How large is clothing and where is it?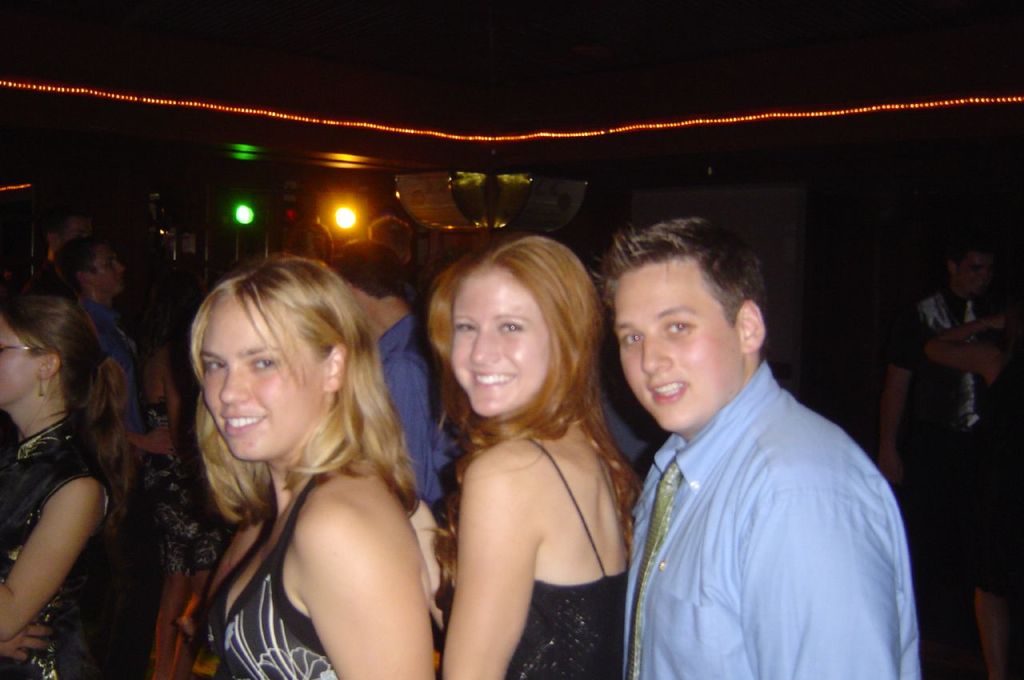
Bounding box: bbox=(377, 308, 461, 513).
